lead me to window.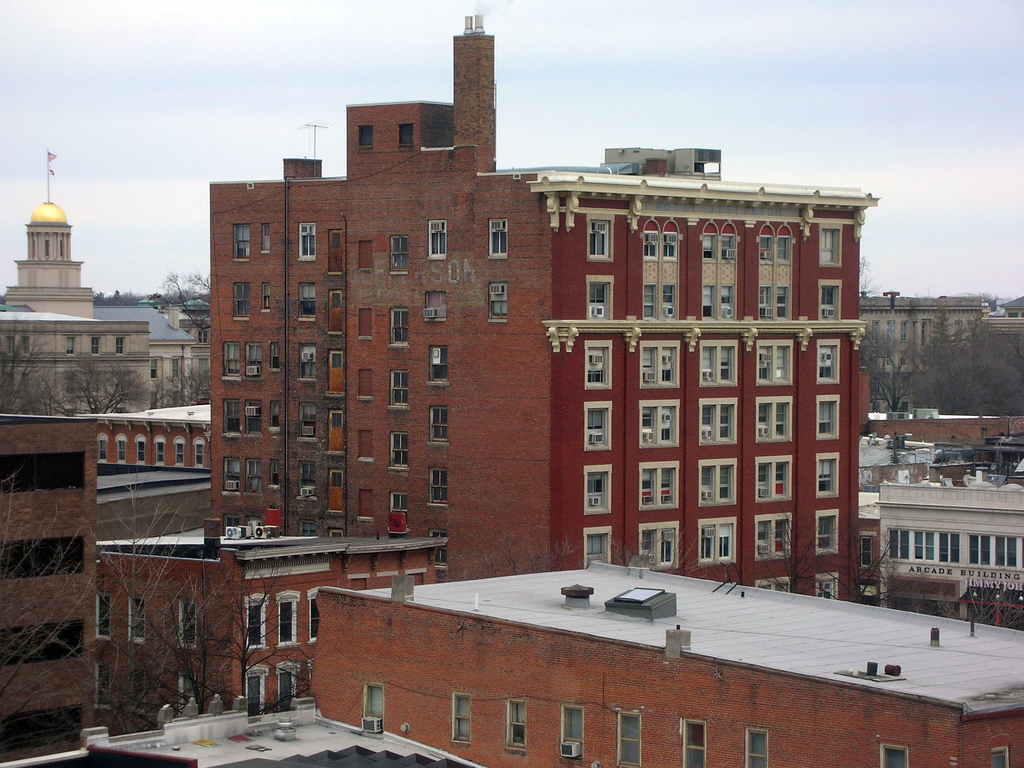
Lead to crop(328, 287, 344, 332).
